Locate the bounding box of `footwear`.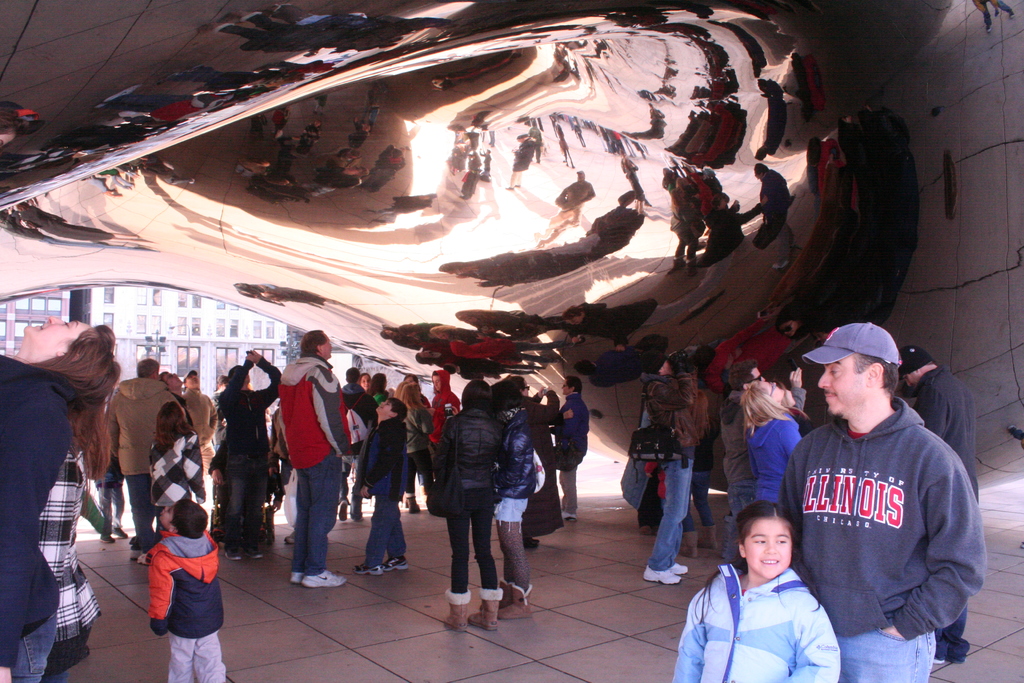
Bounding box: x1=304, y1=570, x2=346, y2=587.
